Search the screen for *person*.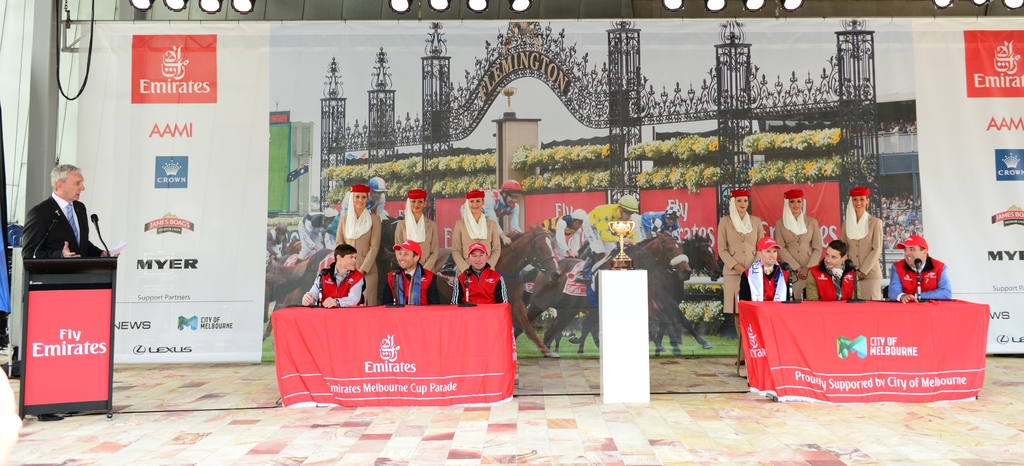
Found at 24 165 113 259.
